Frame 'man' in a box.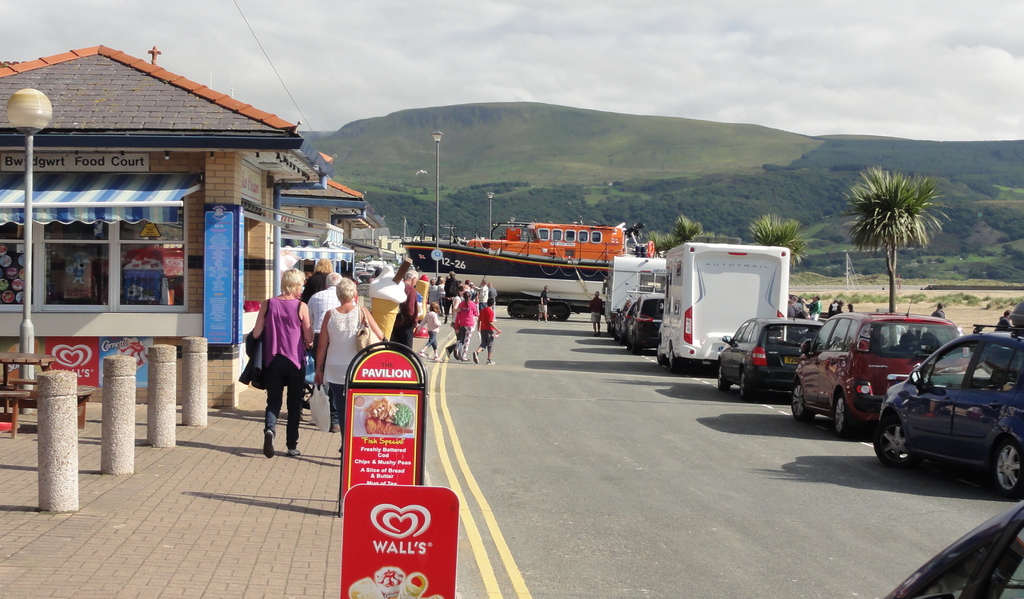
[306, 270, 356, 380].
